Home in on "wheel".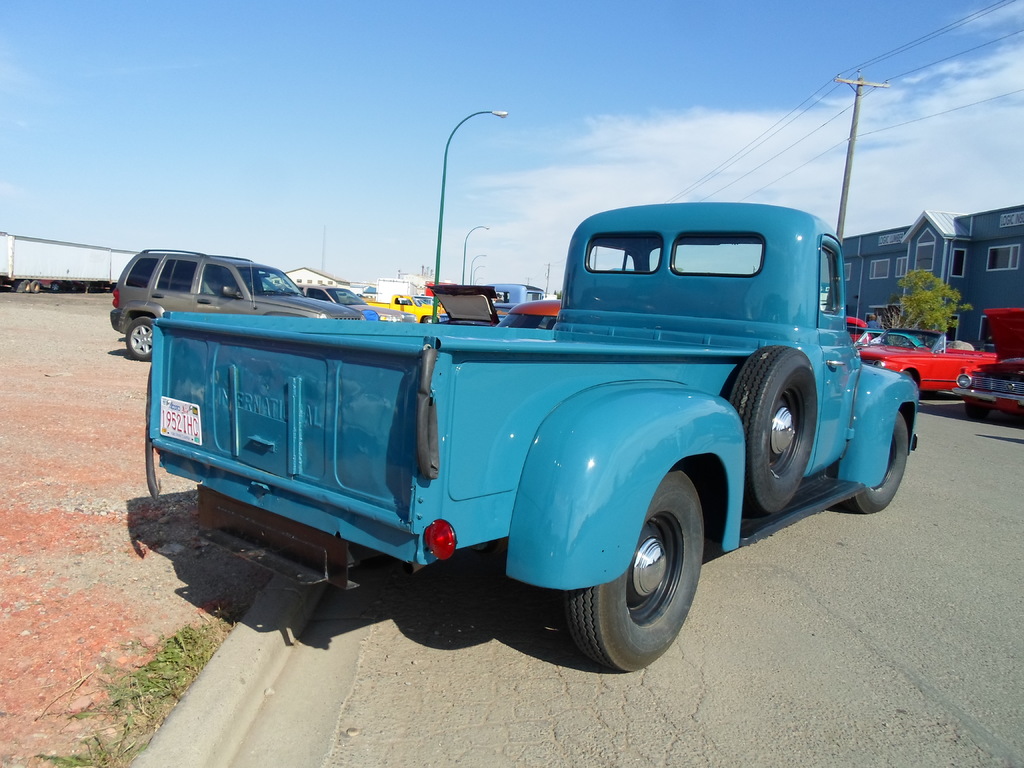
Homed in at 123/316/154/365.
